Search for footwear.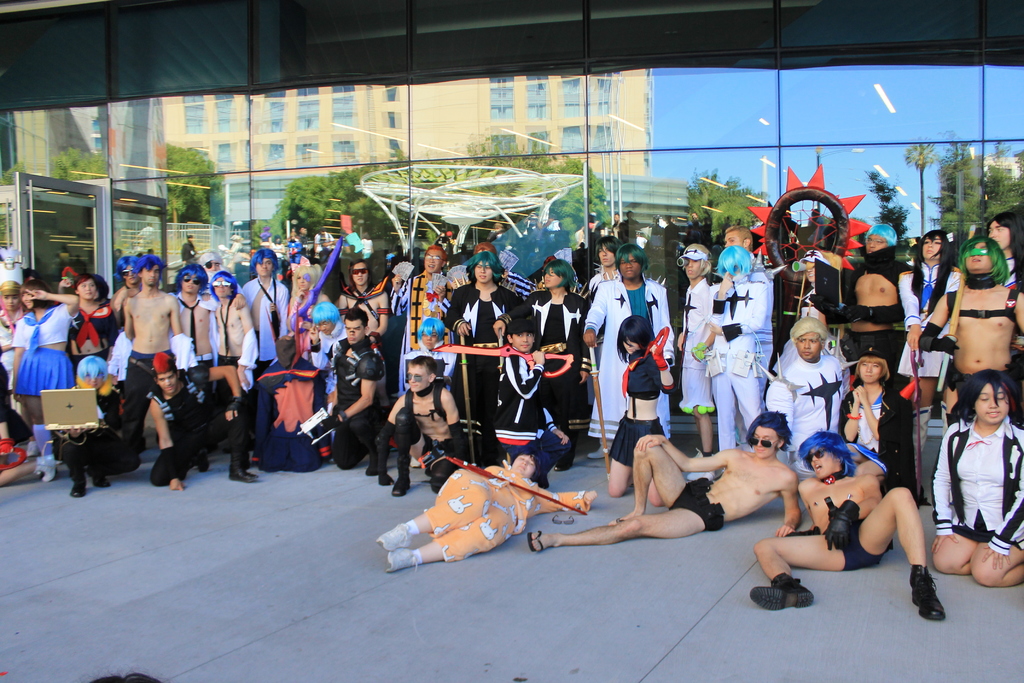
Found at crop(749, 575, 807, 612).
